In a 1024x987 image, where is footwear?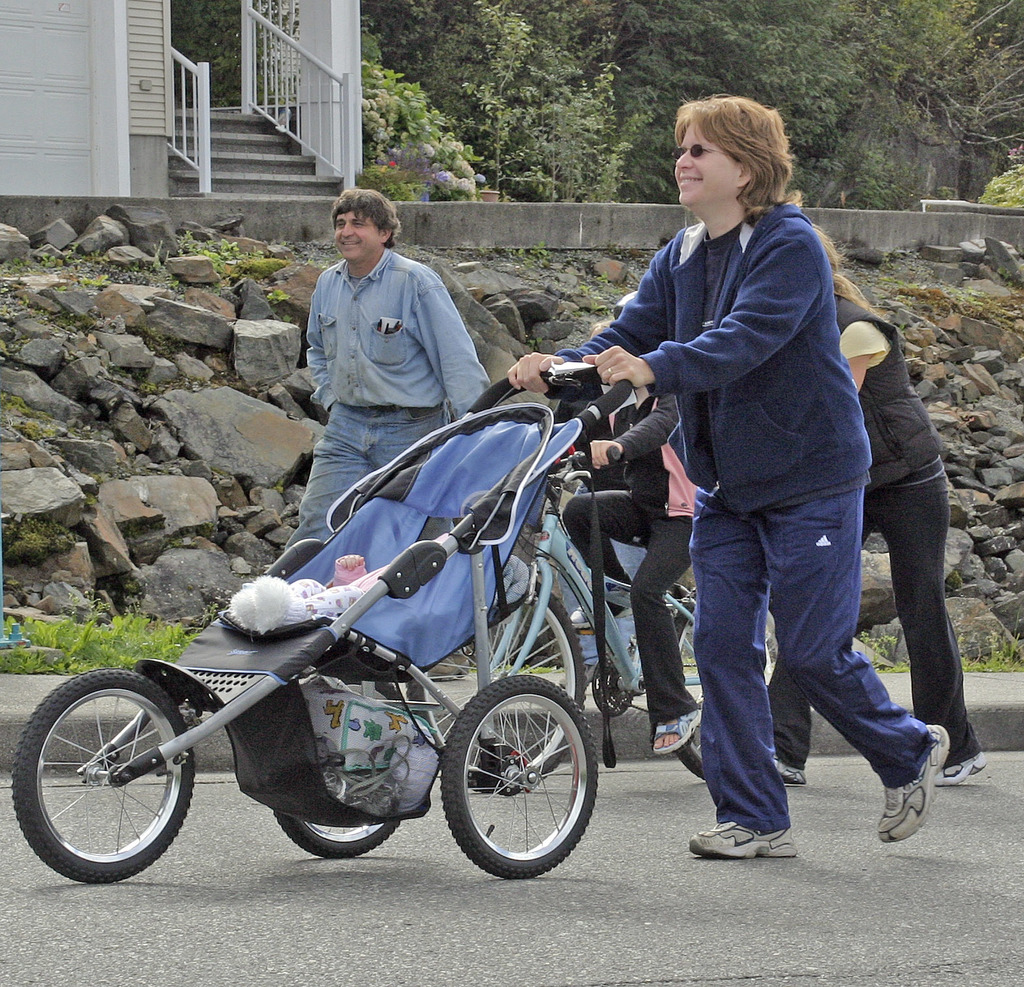
<region>687, 819, 799, 859</region>.
